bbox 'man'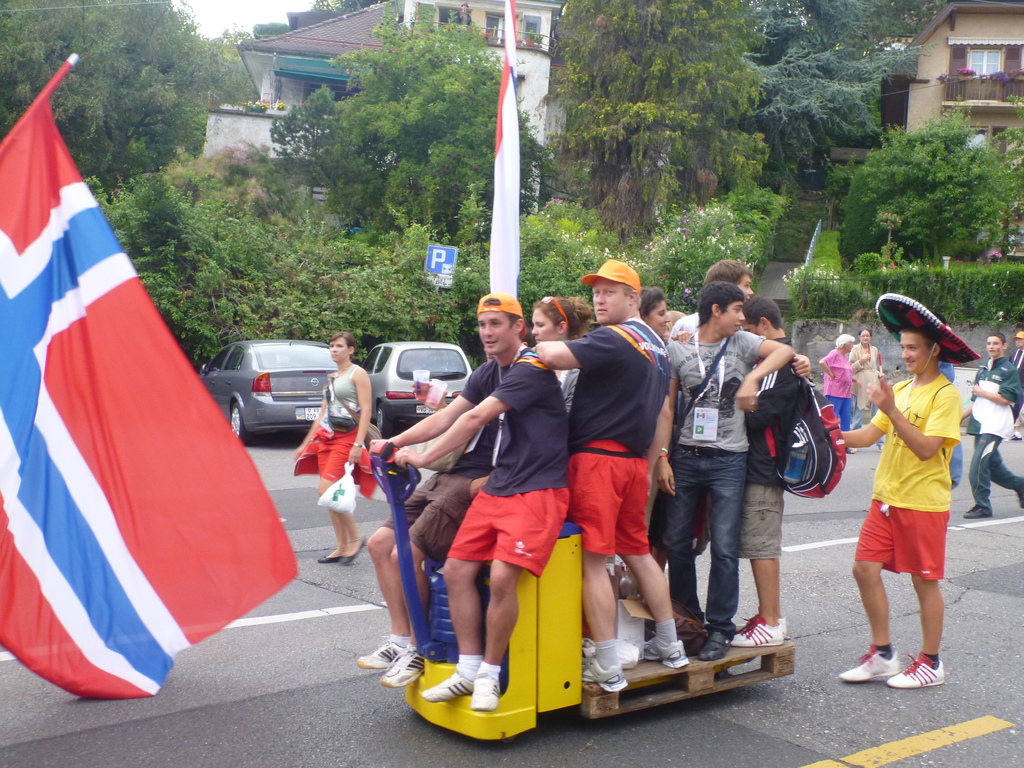
detection(961, 335, 1023, 517)
